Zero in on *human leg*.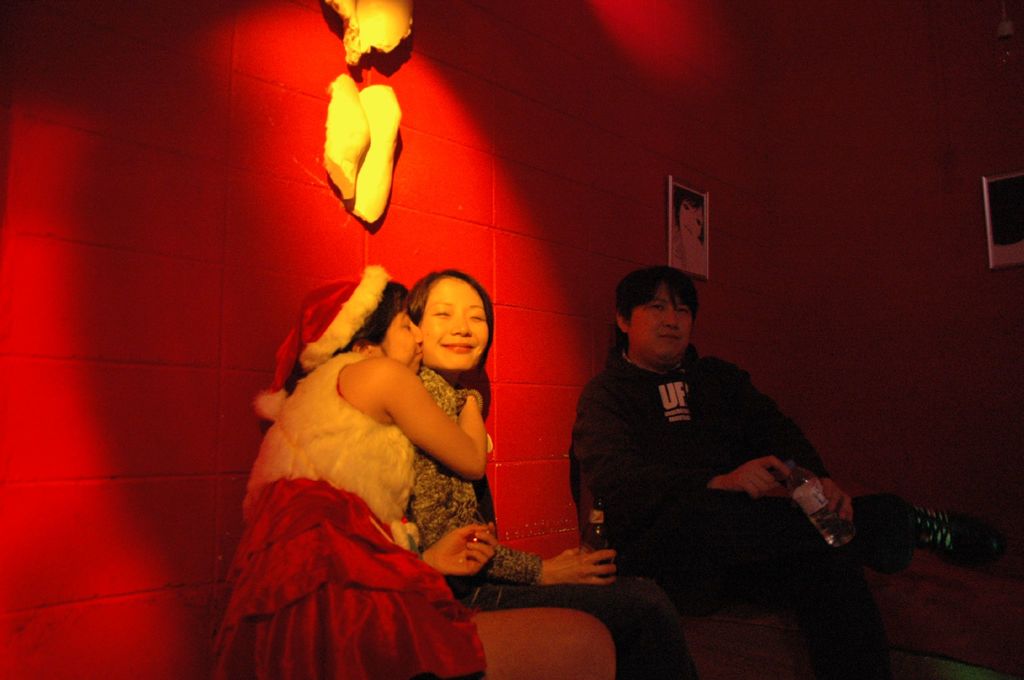
Zeroed in: locate(680, 534, 895, 679).
